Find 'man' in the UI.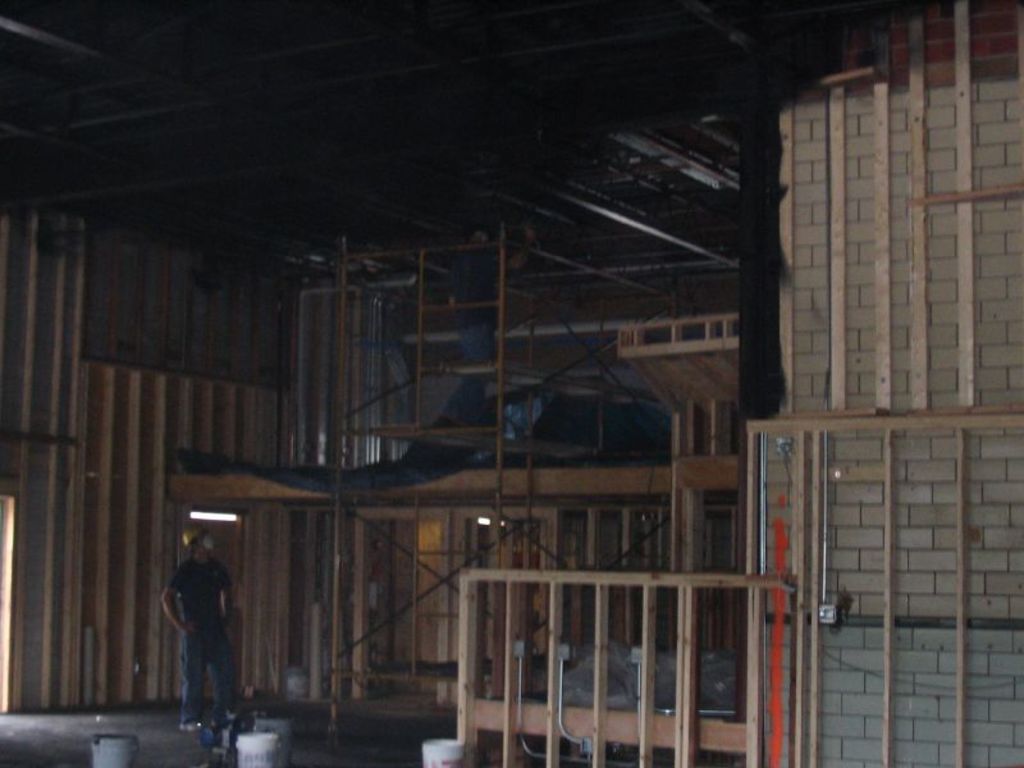
UI element at BBox(448, 229, 531, 356).
